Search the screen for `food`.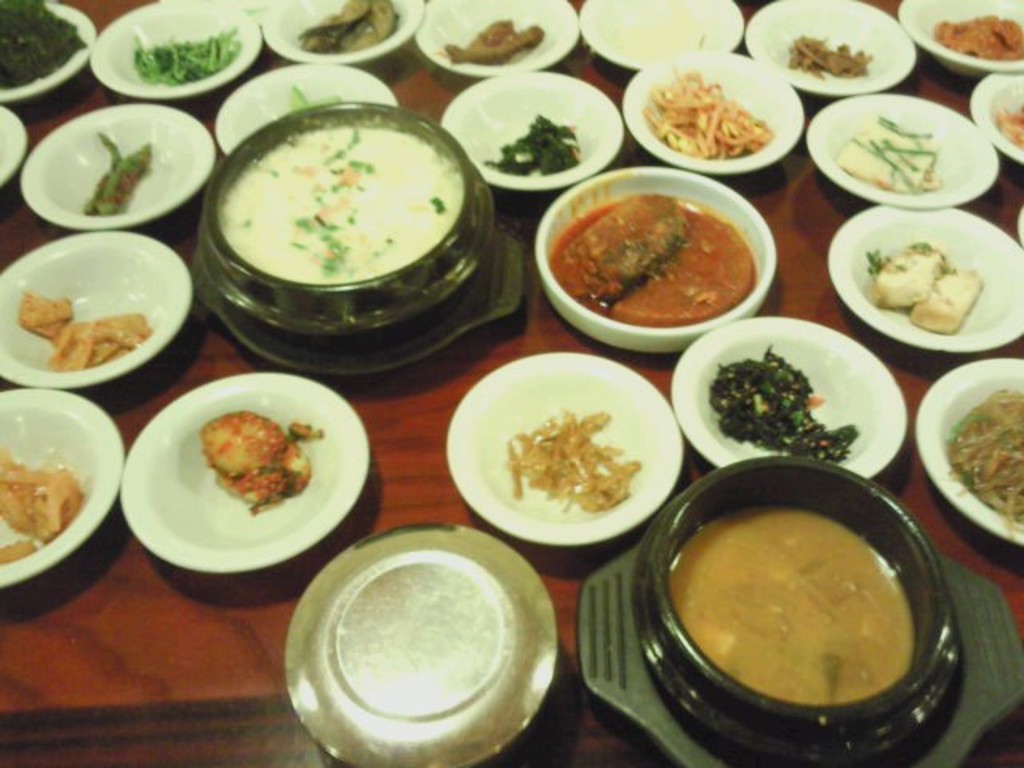
Found at locate(442, 13, 546, 67).
